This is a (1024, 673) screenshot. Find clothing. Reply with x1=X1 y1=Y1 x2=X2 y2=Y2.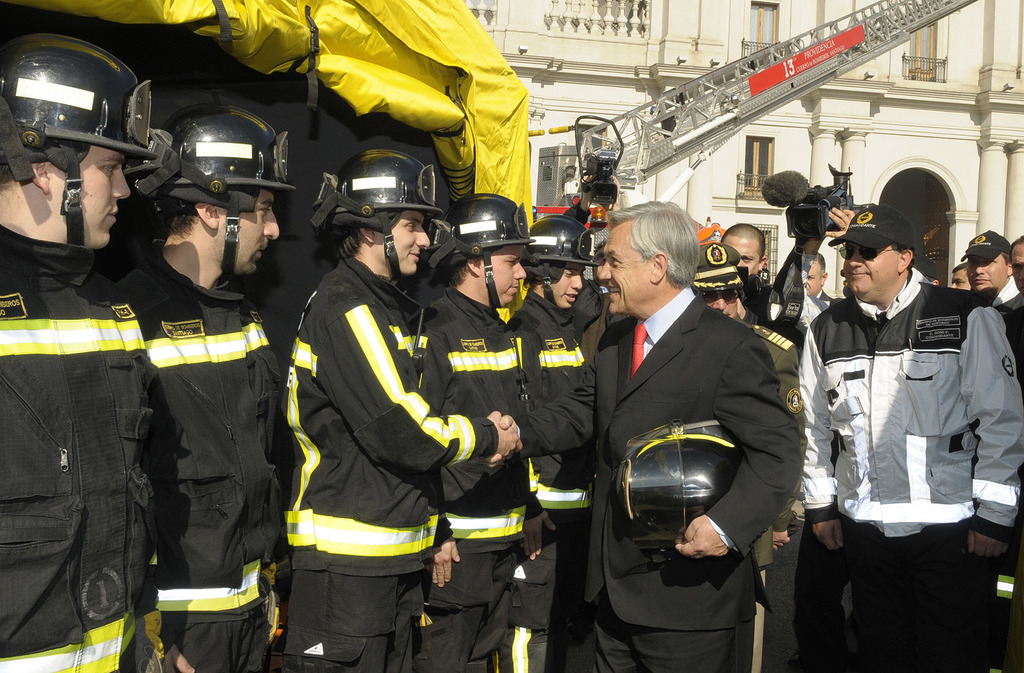
x1=0 y1=252 x2=163 y2=672.
